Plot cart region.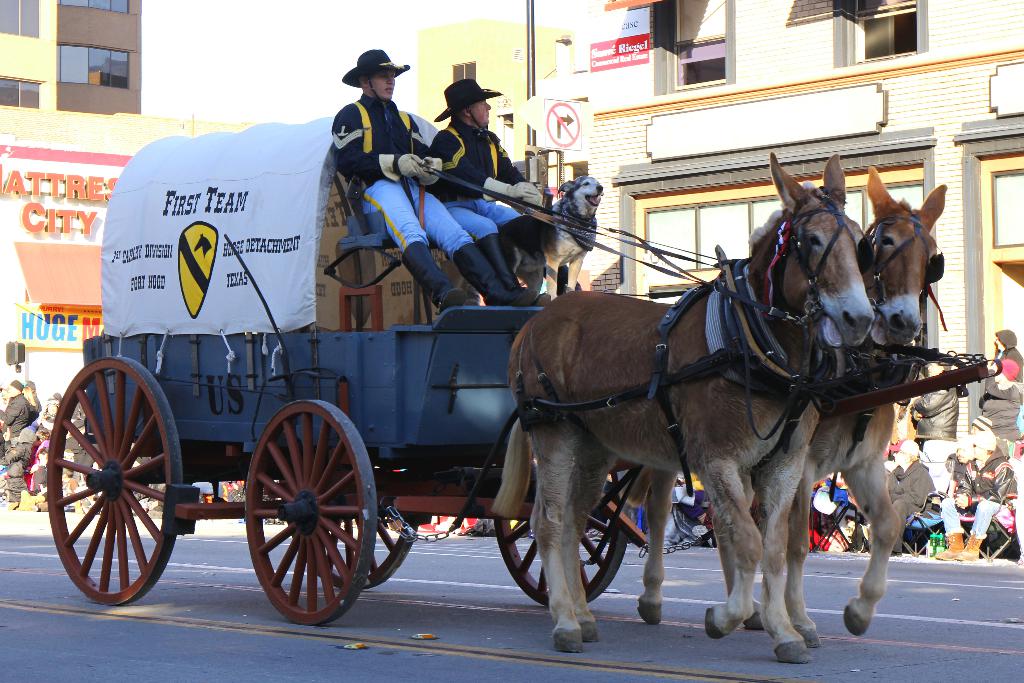
Plotted at BBox(44, 118, 1002, 623).
